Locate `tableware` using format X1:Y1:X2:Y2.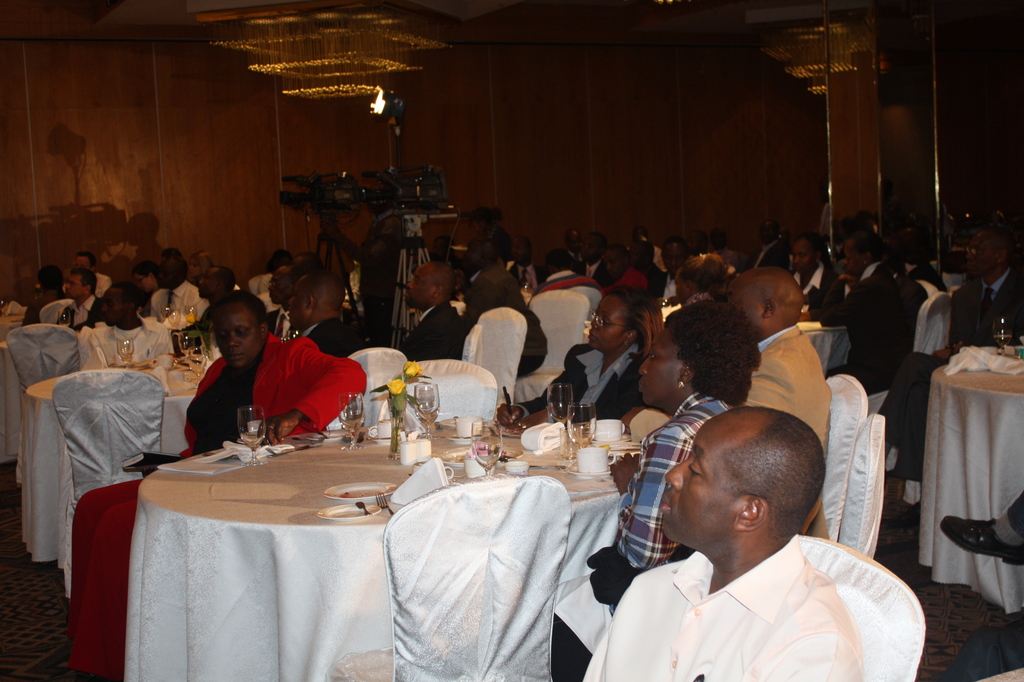
185:298:195:323.
